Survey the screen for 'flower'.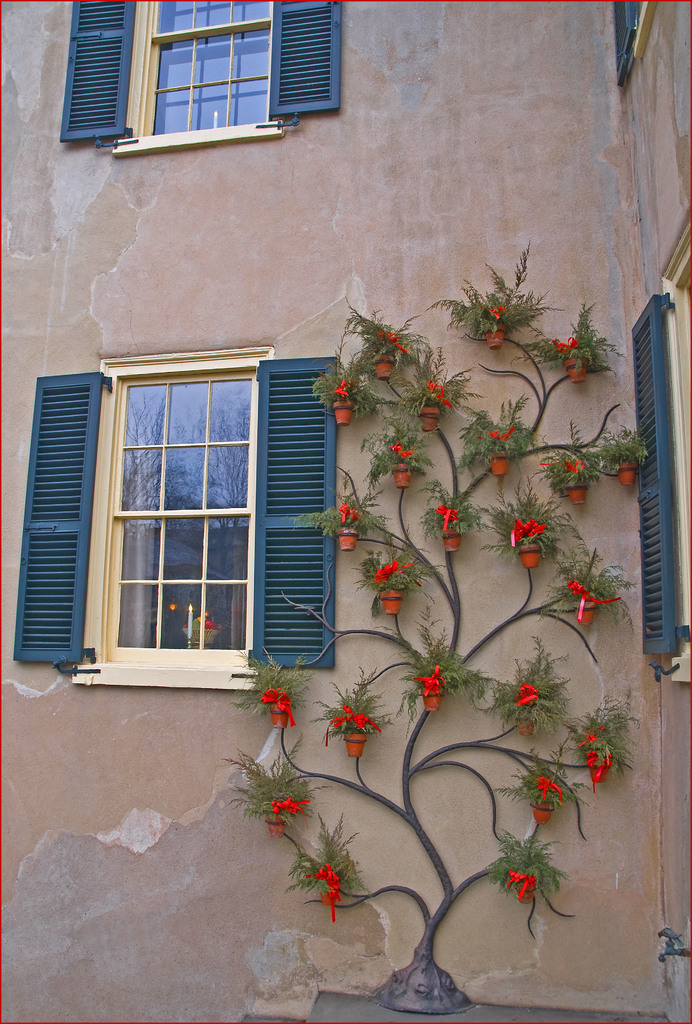
Survey found: 517, 685, 543, 710.
